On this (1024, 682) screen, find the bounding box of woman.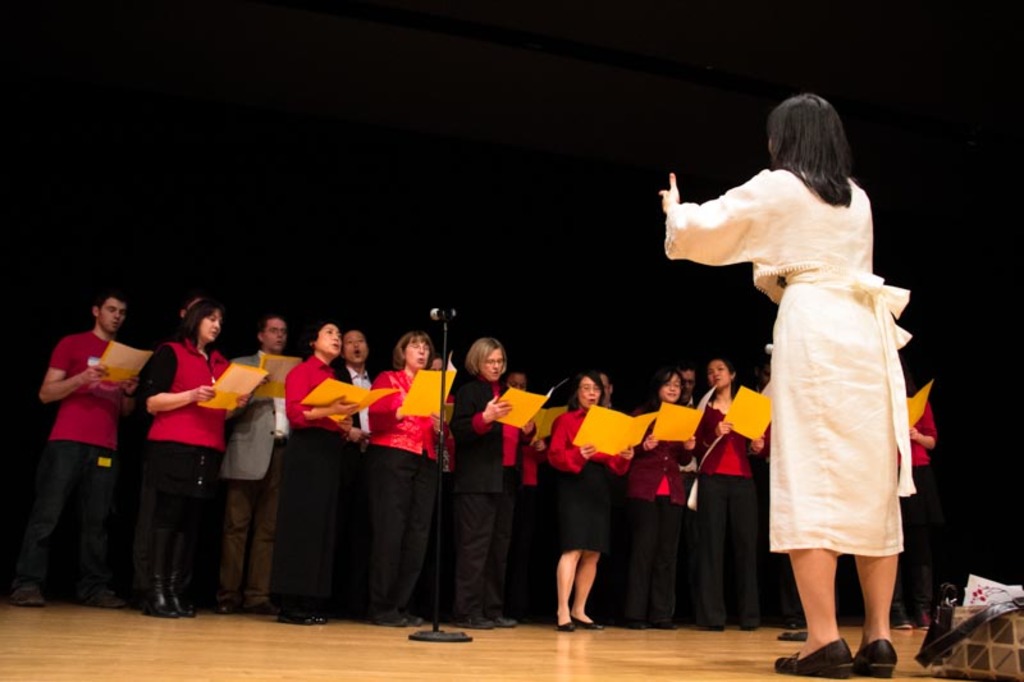
Bounding box: x1=282 y1=320 x2=367 y2=627.
